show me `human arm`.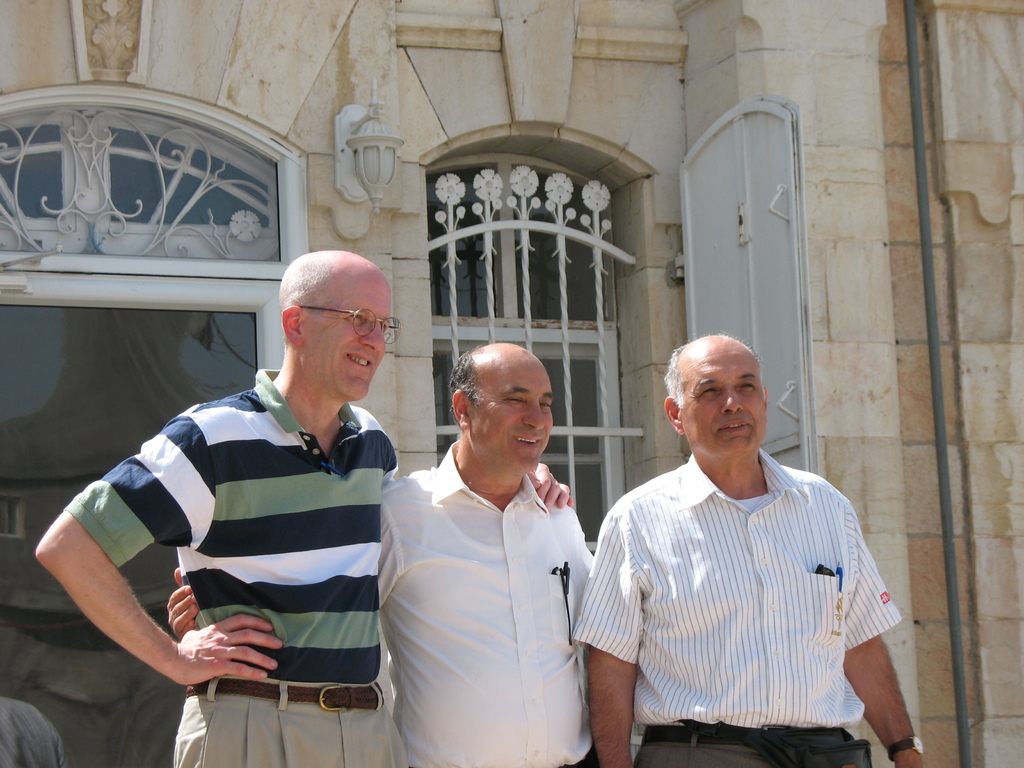
`human arm` is here: 571/498/639/767.
